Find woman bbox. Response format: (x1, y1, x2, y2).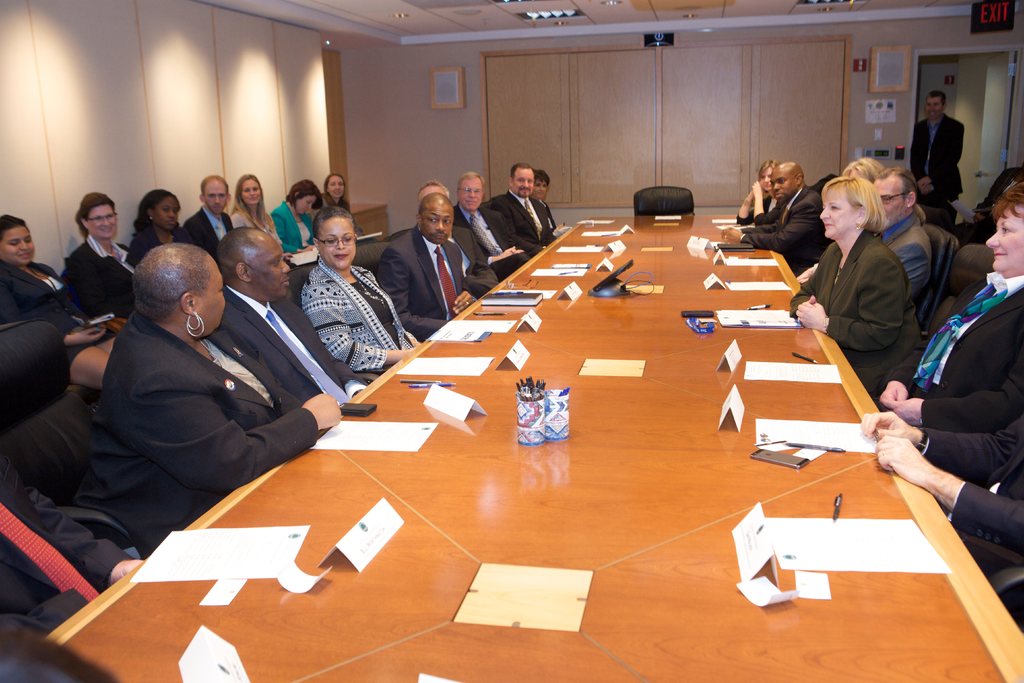
(60, 191, 141, 315).
